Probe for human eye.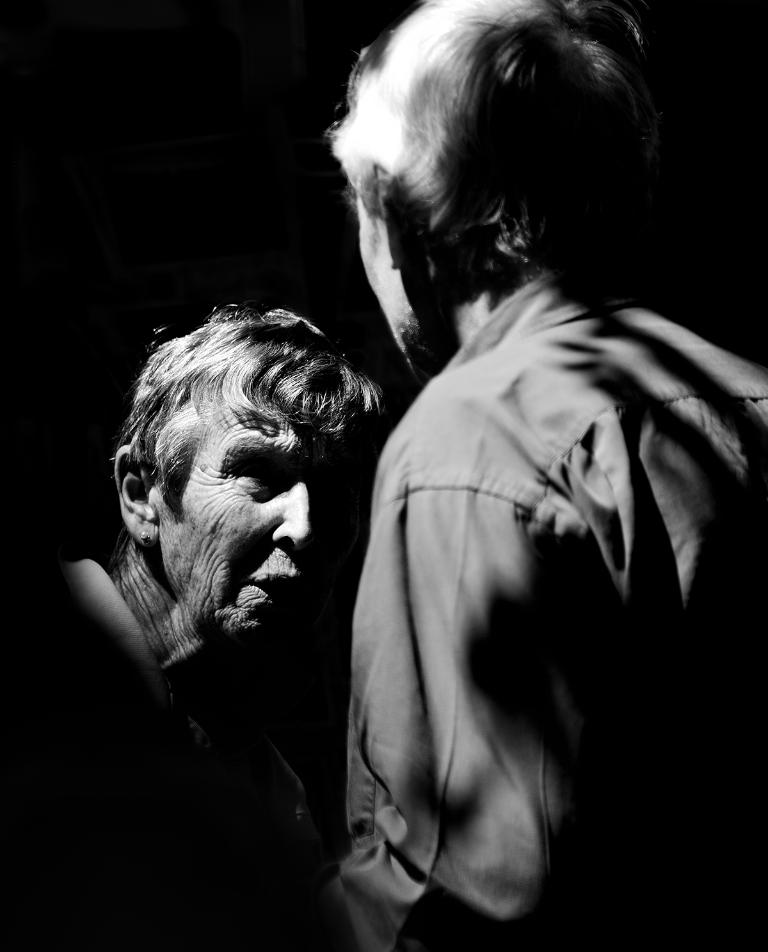
Probe result: <box>241,459,278,490</box>.
